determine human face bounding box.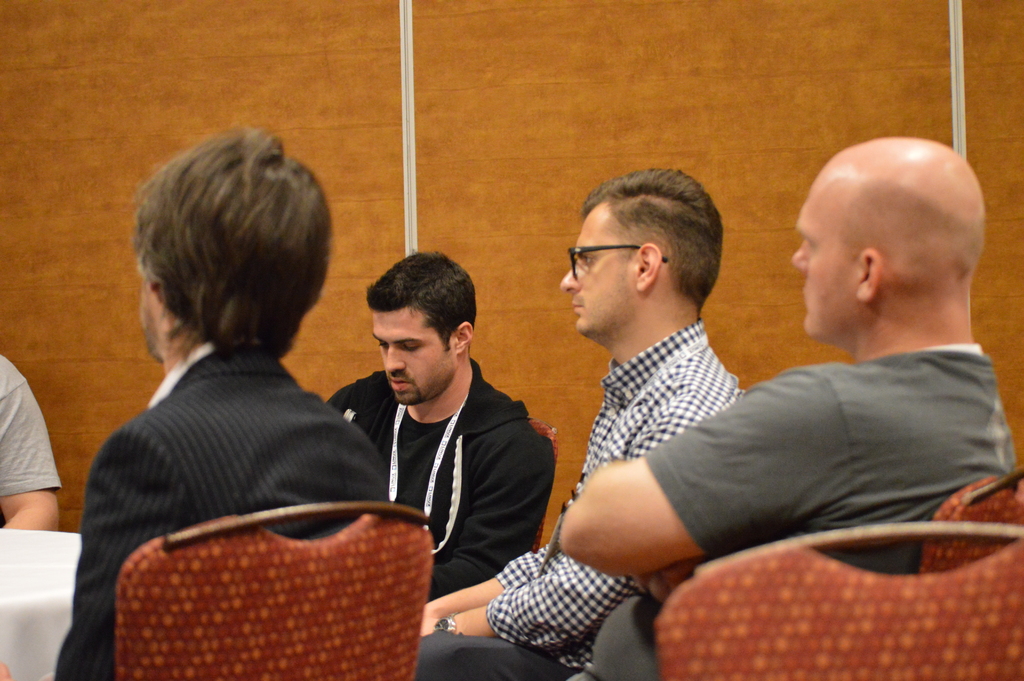
Determined: [783,183,860,352].
